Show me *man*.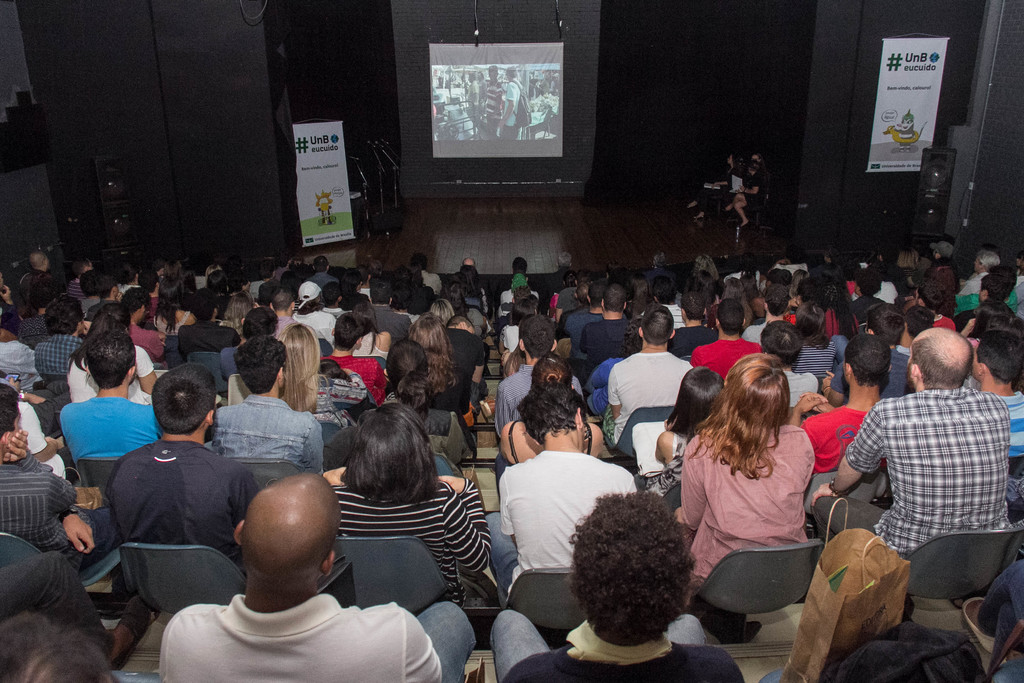
*man* is here: {"left": 752, "top": 320, "right": 818, "bottom": 409}.
